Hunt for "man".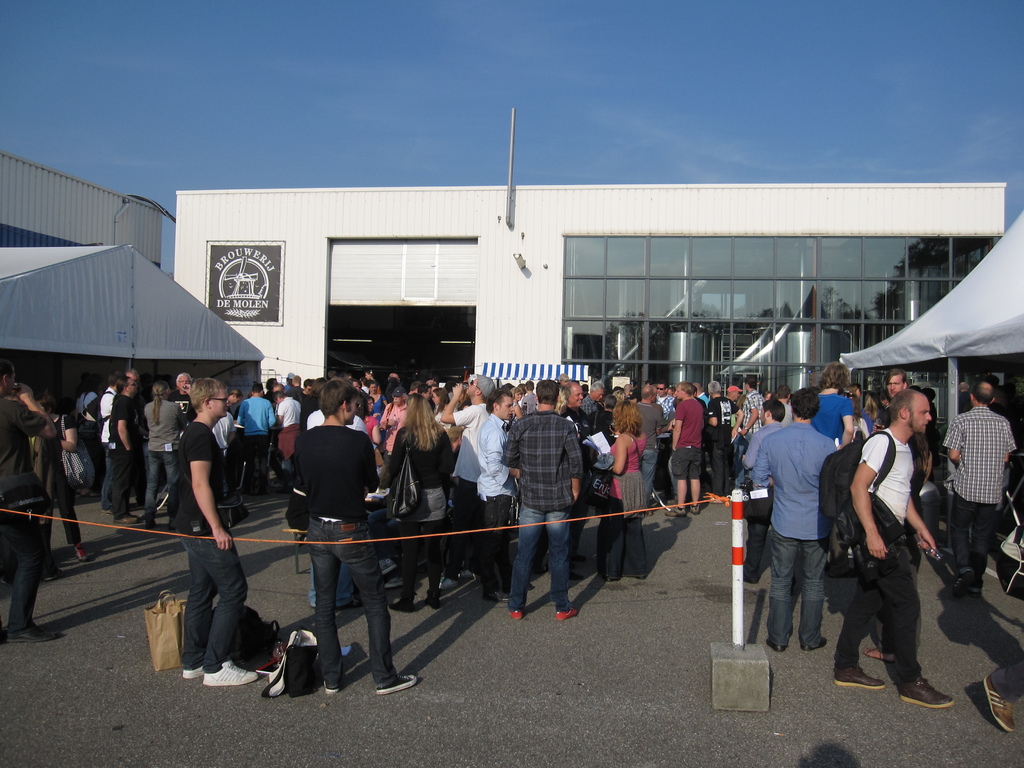
Hunted down at bbox=(751, 388, 829, 659).
